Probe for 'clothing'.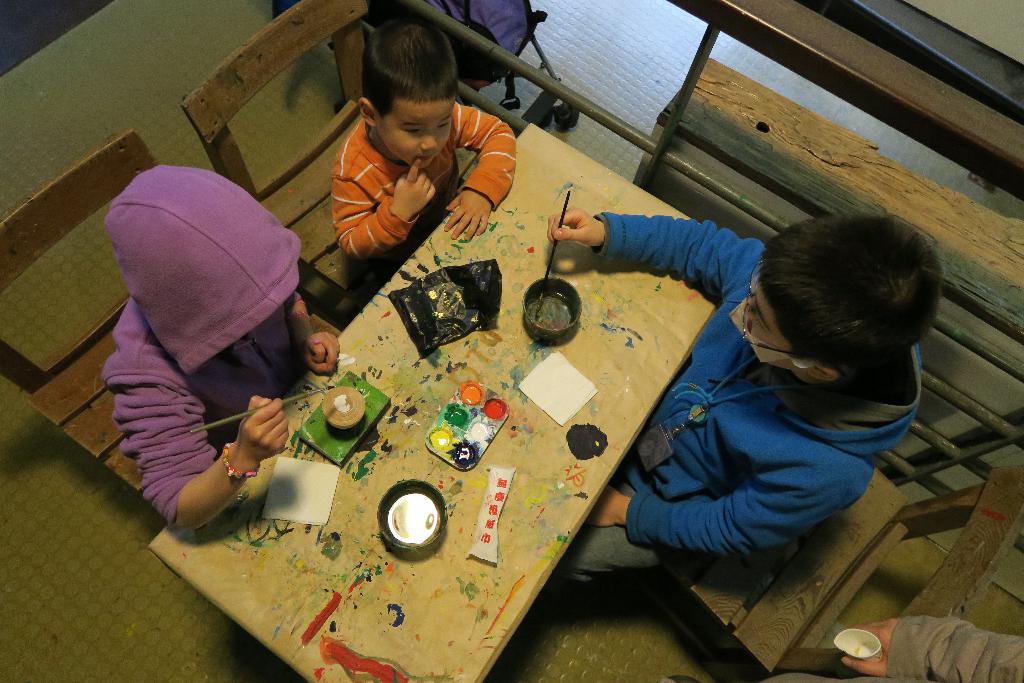
Probe result: 559, 210, 929, 593.
